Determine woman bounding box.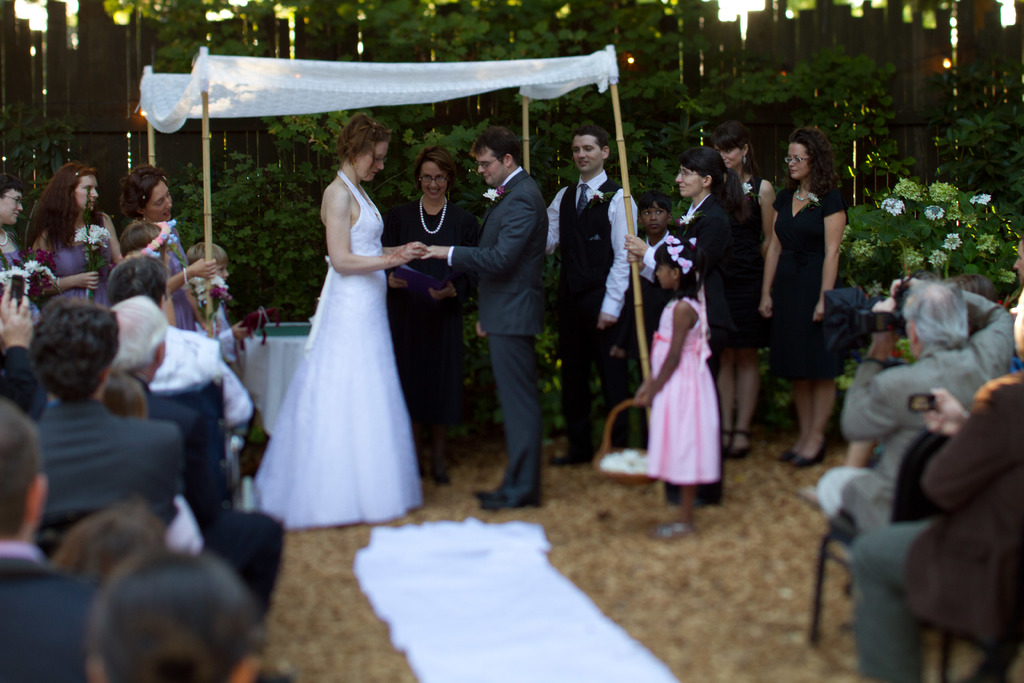
Determined: 247 121 436 545.
